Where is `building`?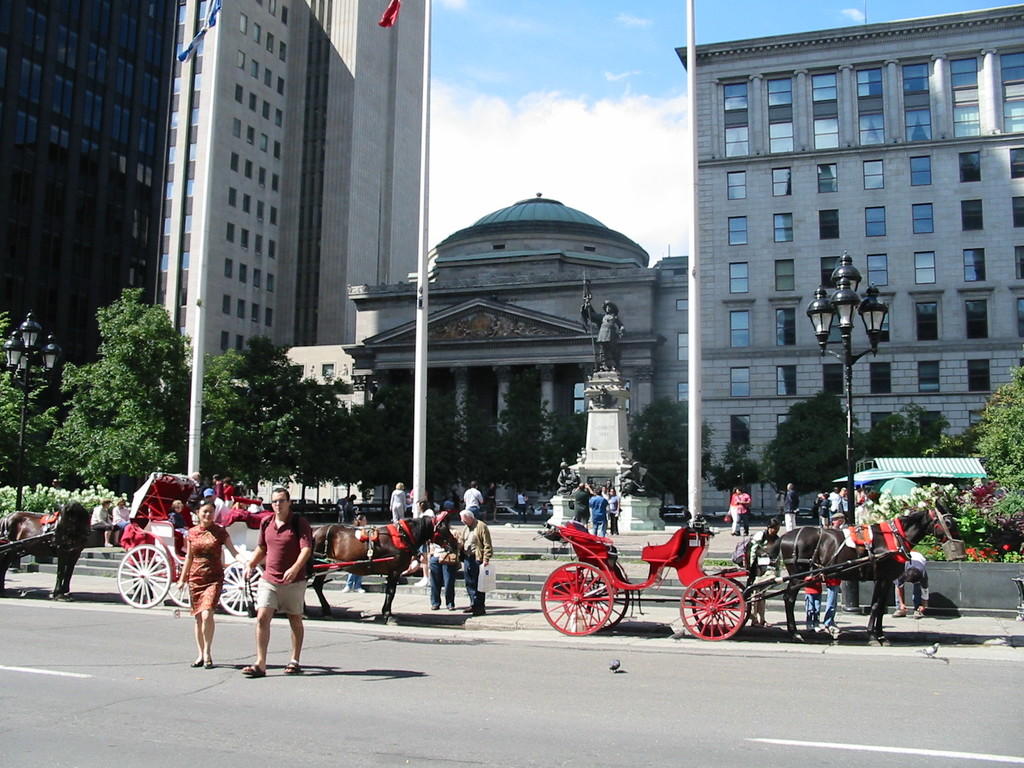
<region>0, 0, 177, 431</region>.
